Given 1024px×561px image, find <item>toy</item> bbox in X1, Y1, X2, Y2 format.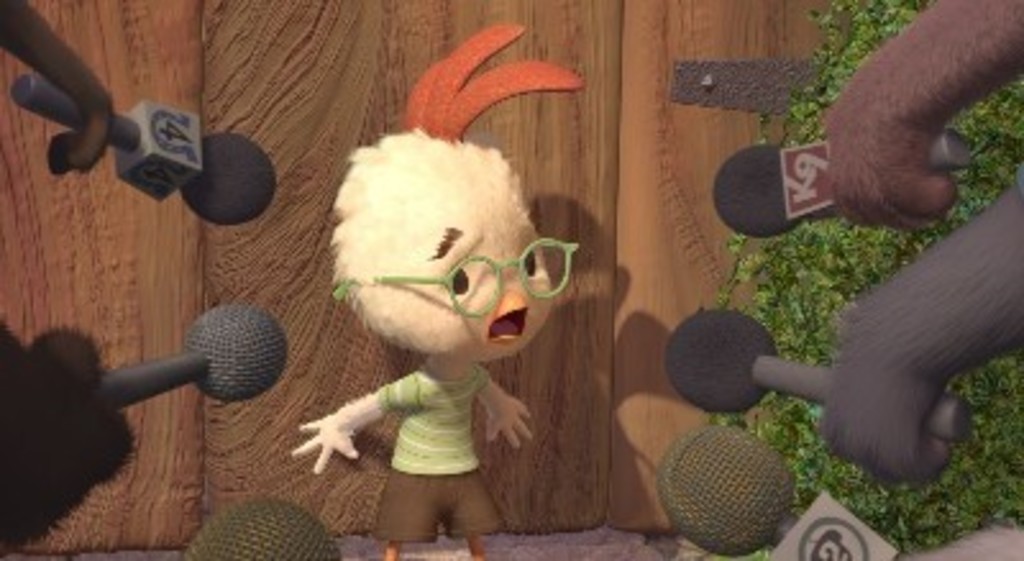
287, 23, 586, 558.
